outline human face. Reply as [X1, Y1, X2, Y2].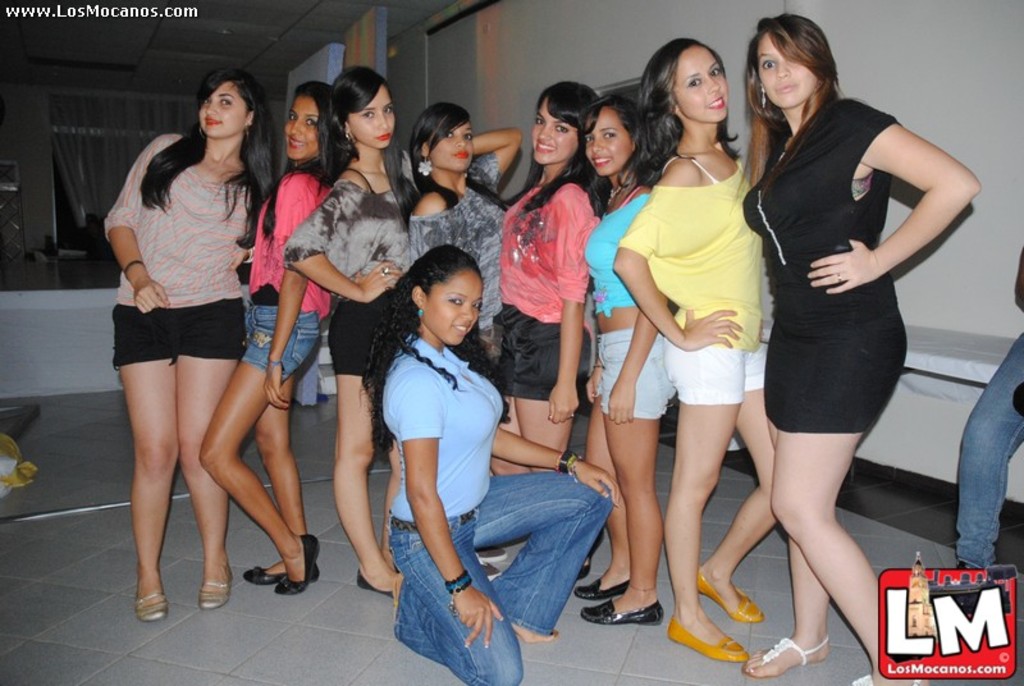
[431, 114, 471, 179].
